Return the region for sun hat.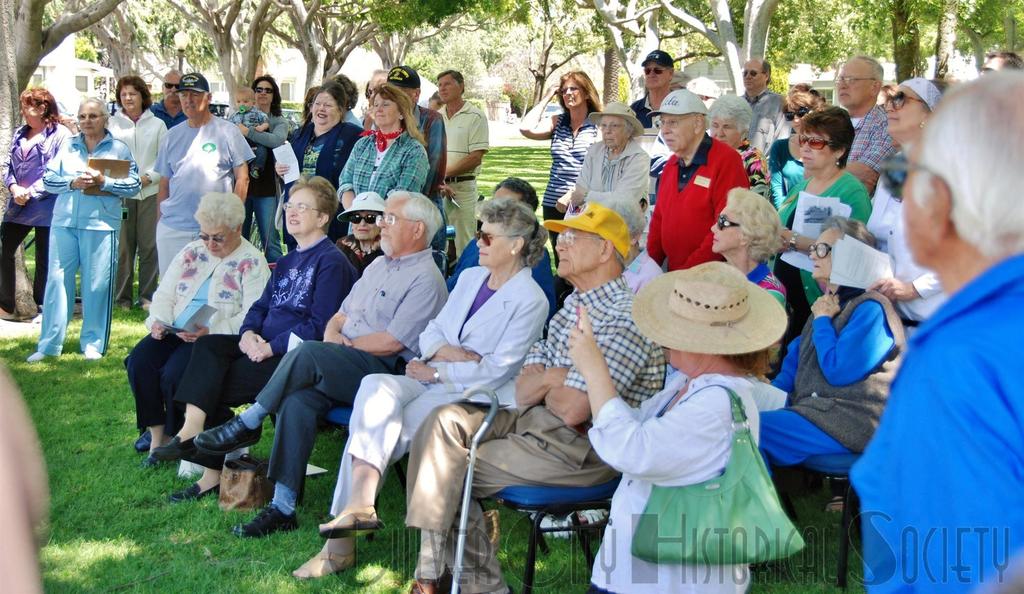
x1=586, y1=99, x2=648, y2=136.
